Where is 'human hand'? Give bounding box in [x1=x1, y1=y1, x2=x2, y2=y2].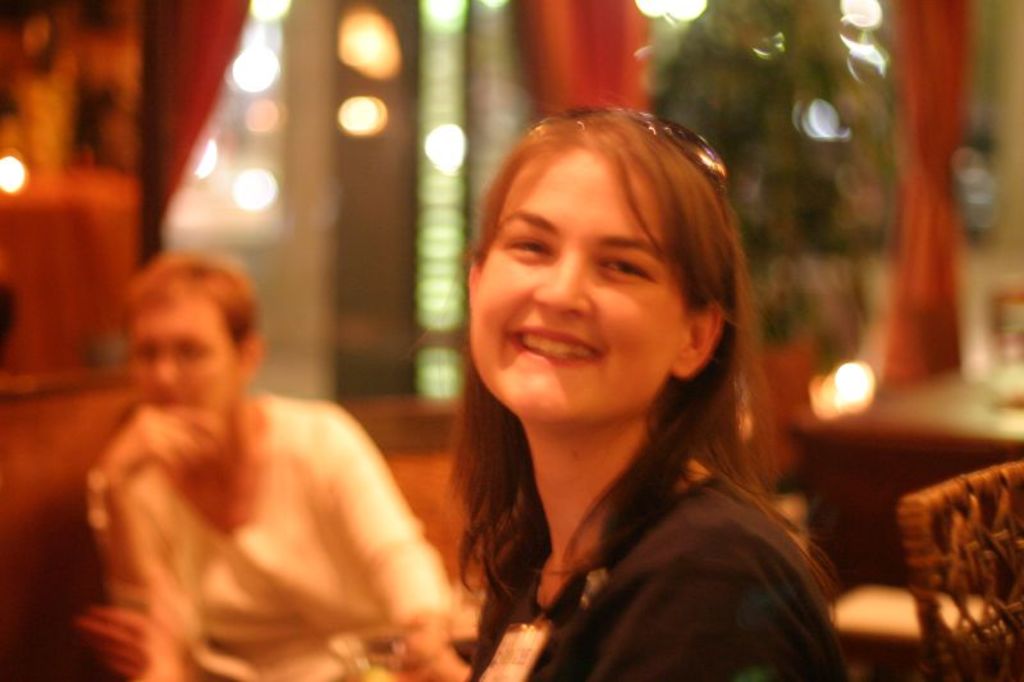
[x1=101, y1=402, x2=229, y2=484].
